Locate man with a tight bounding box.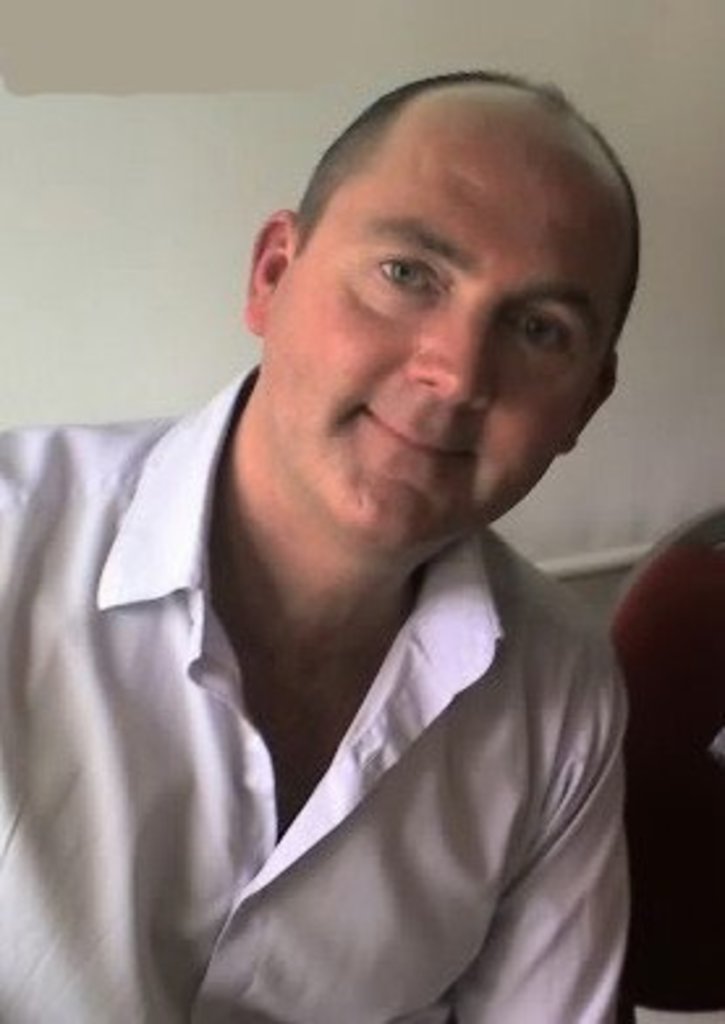
<box>0,63,654,1021</box>.
